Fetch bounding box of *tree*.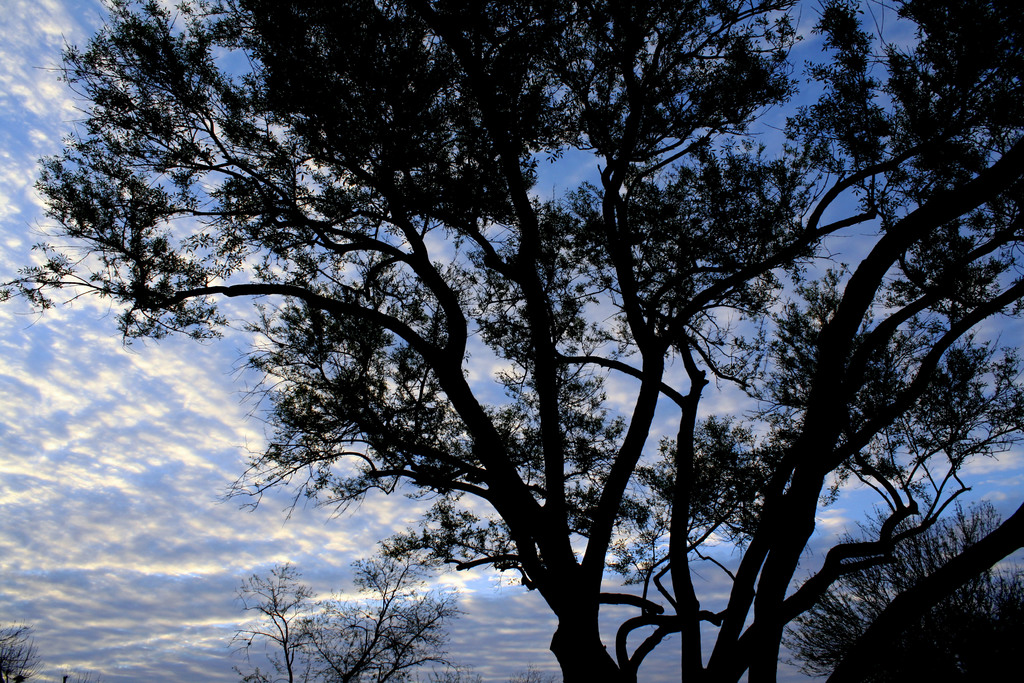
Bbox: 53, 13, 959, 682.
